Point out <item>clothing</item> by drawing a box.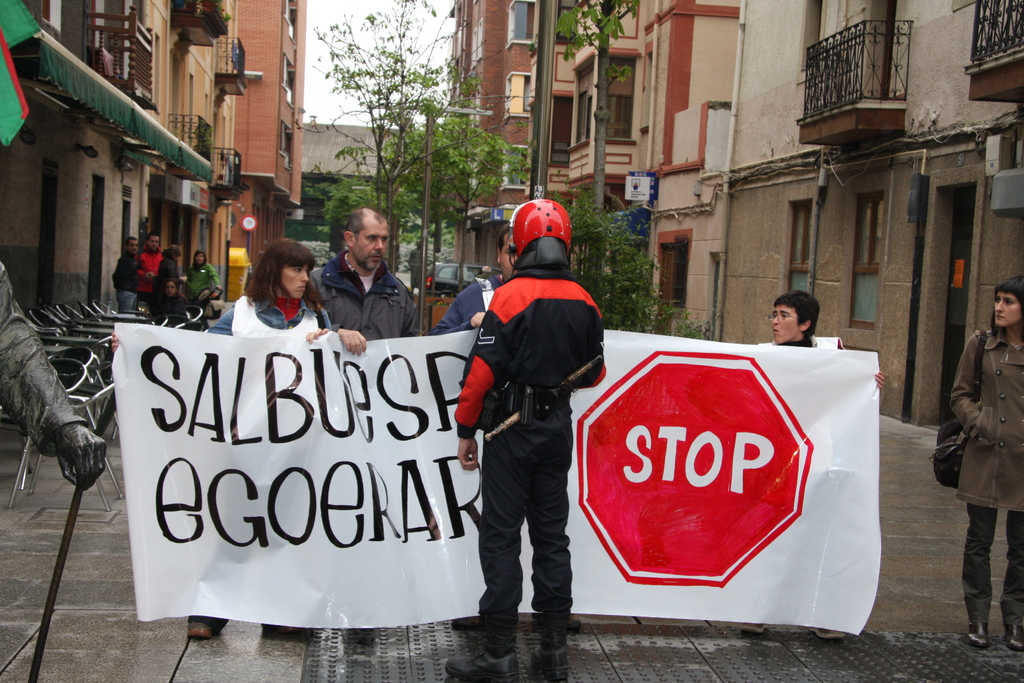
l=311, t=250, r=422, b=344.
